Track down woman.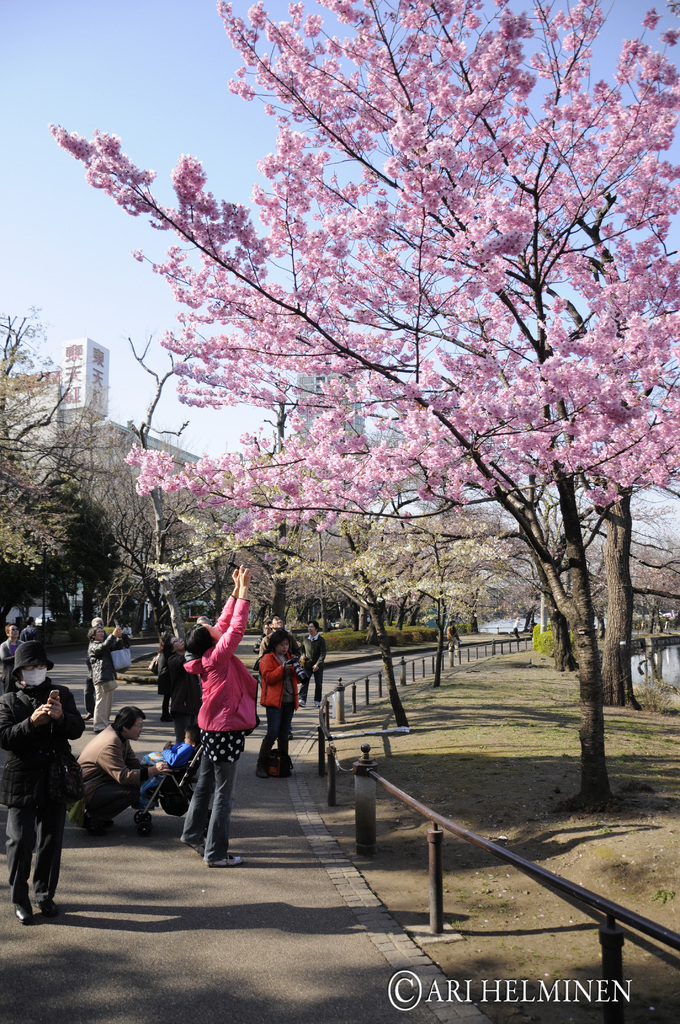
Tracked to [left=252, top=620, right=298, bottom=786].
